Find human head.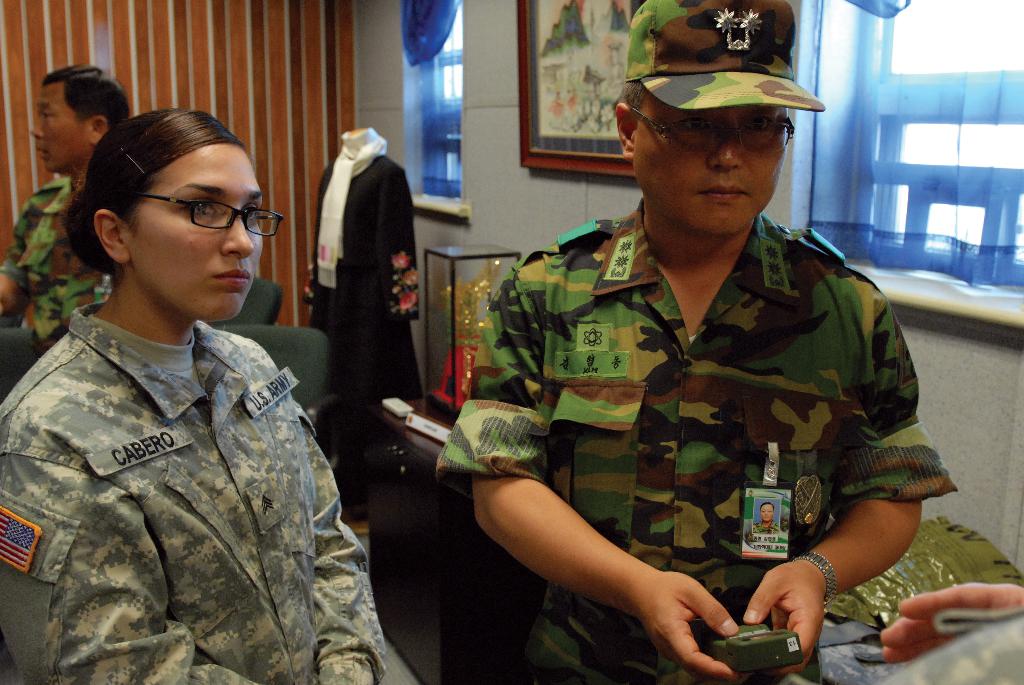
614:0:794:240.
